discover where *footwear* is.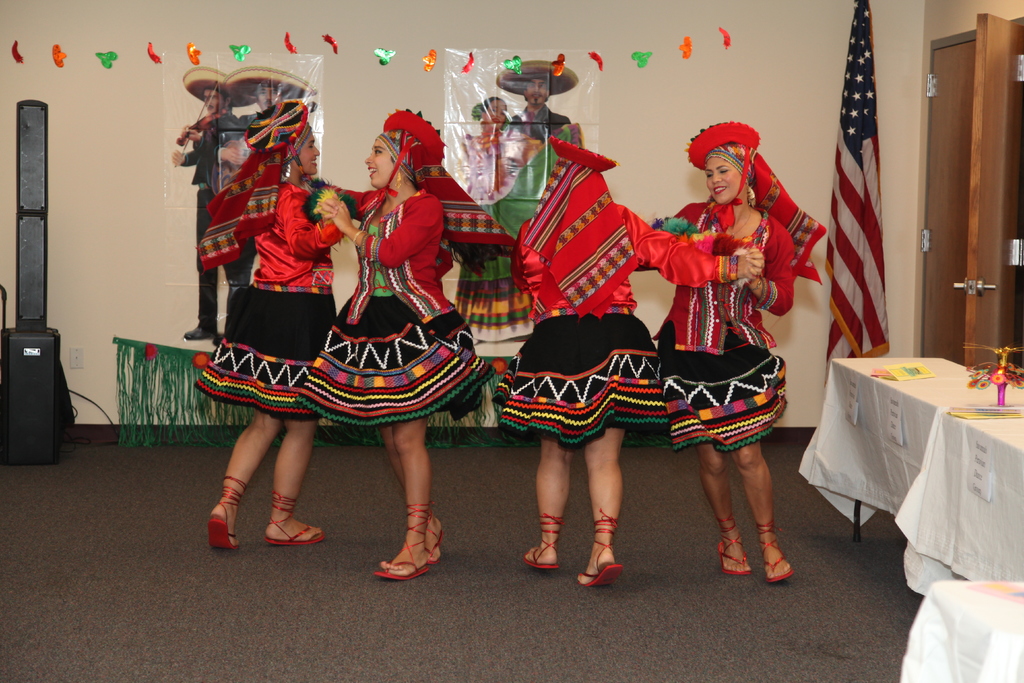
Discovered at 521/513/570/572.
